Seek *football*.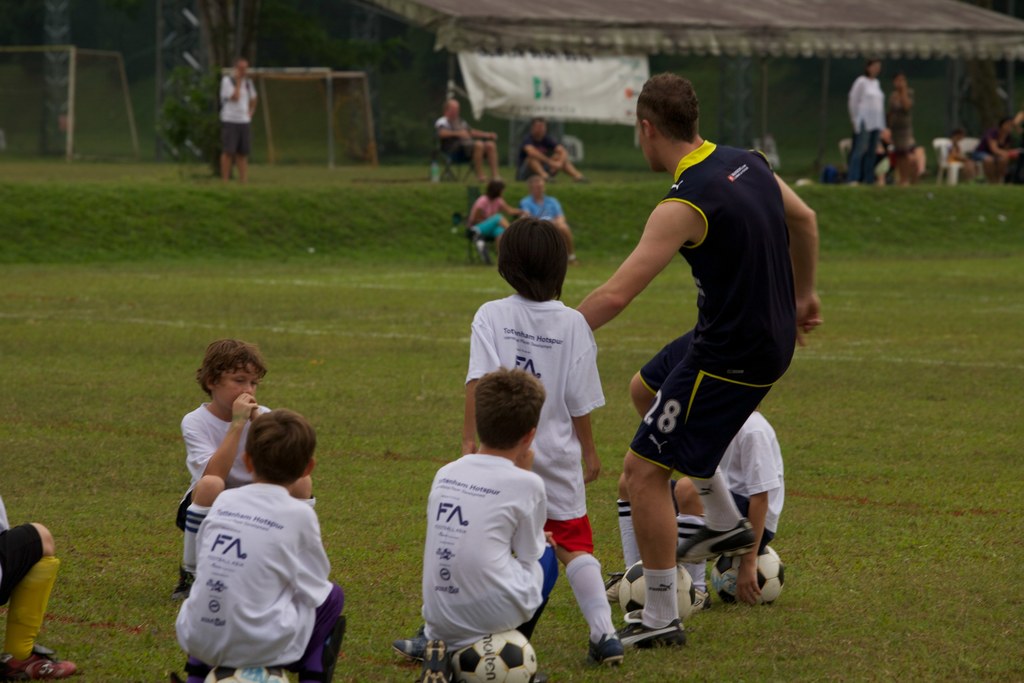
713, 544, 789, 603.
